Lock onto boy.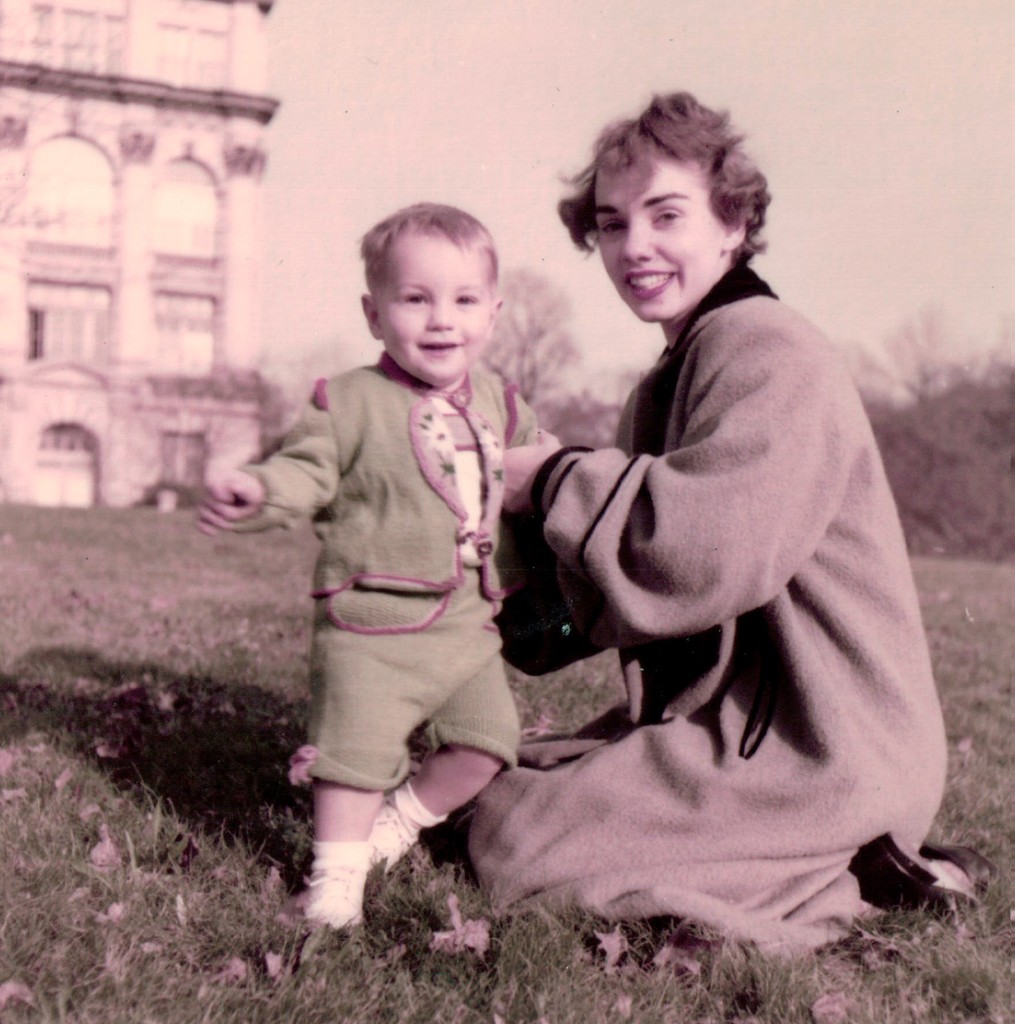
Locked: select_region(221, 204, 570, 934).
